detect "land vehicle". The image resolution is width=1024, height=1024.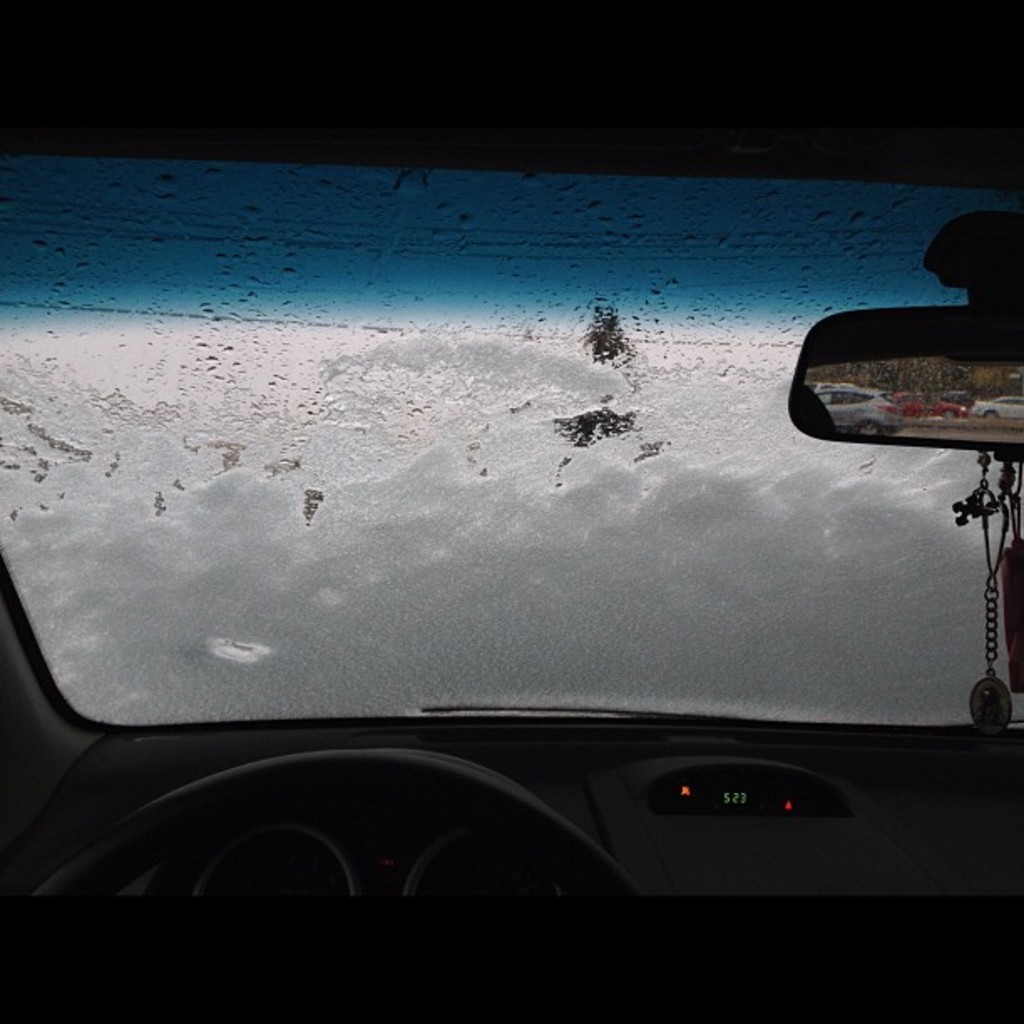
[42, 54, 1023, 967].
